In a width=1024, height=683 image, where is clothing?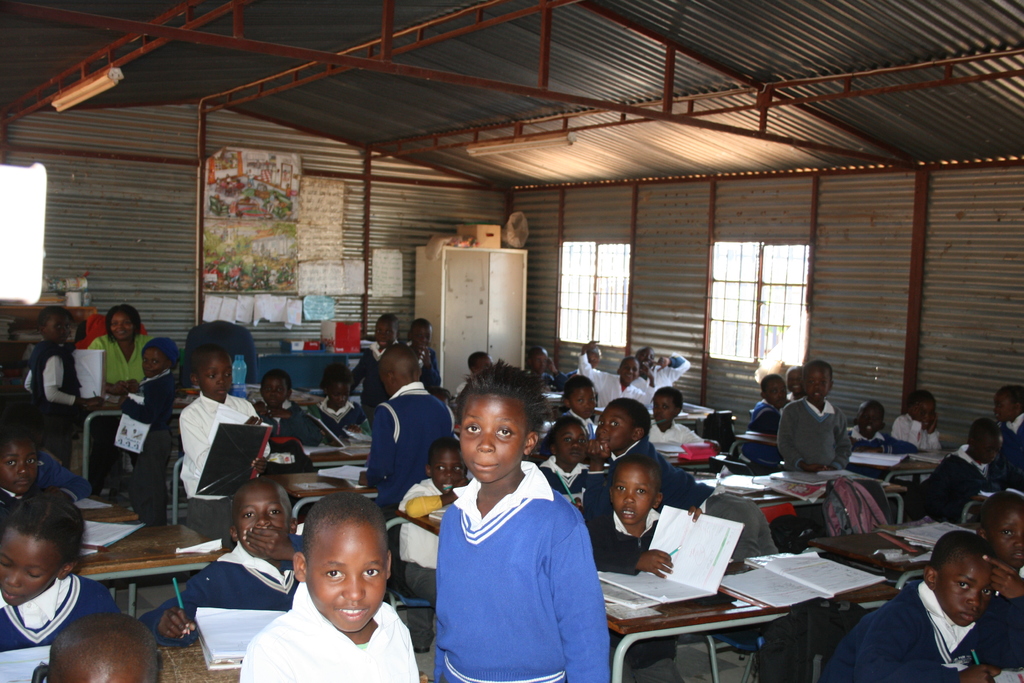
select_region(582, 488, 700, 584).
